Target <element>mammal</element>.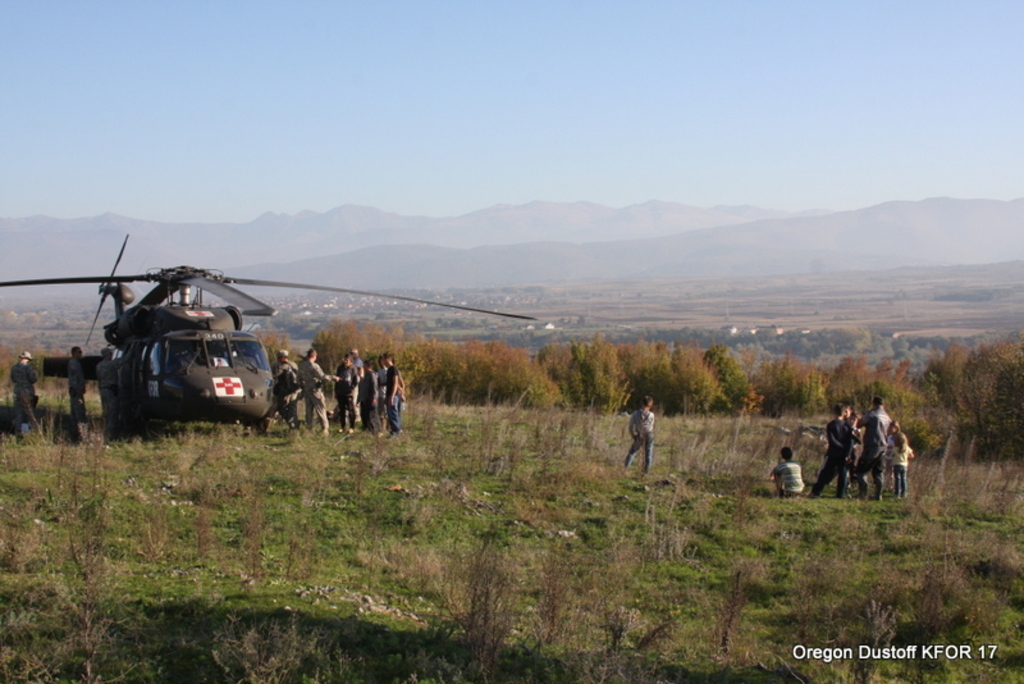
Target region: box(288, 348, 339, 442).
